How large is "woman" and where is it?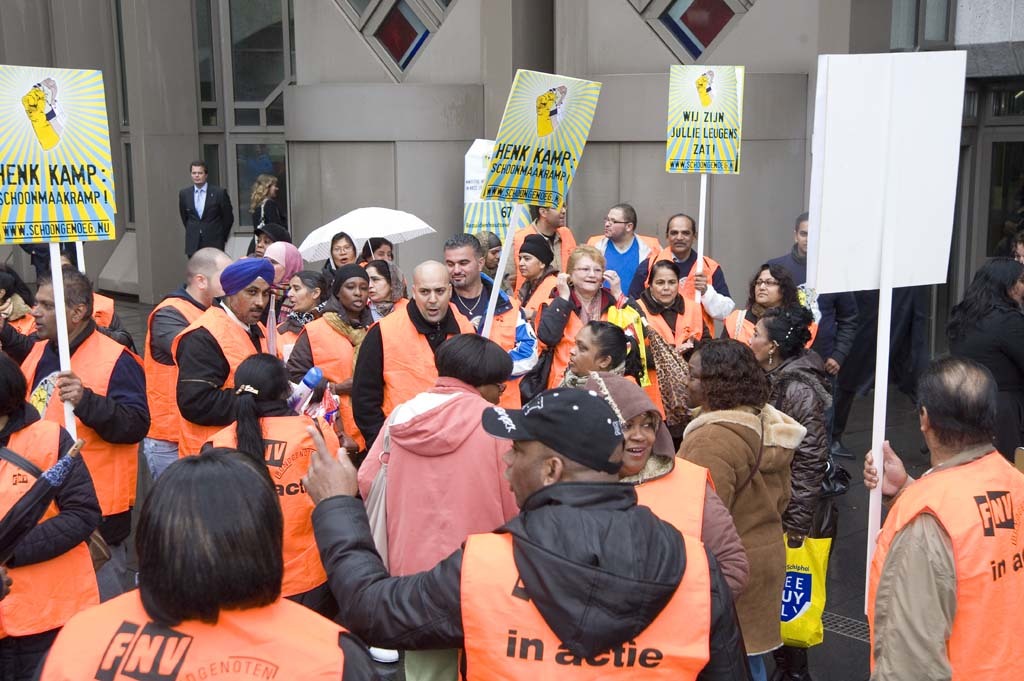
Bounding box: rect(939, 254, 1023, 462).
